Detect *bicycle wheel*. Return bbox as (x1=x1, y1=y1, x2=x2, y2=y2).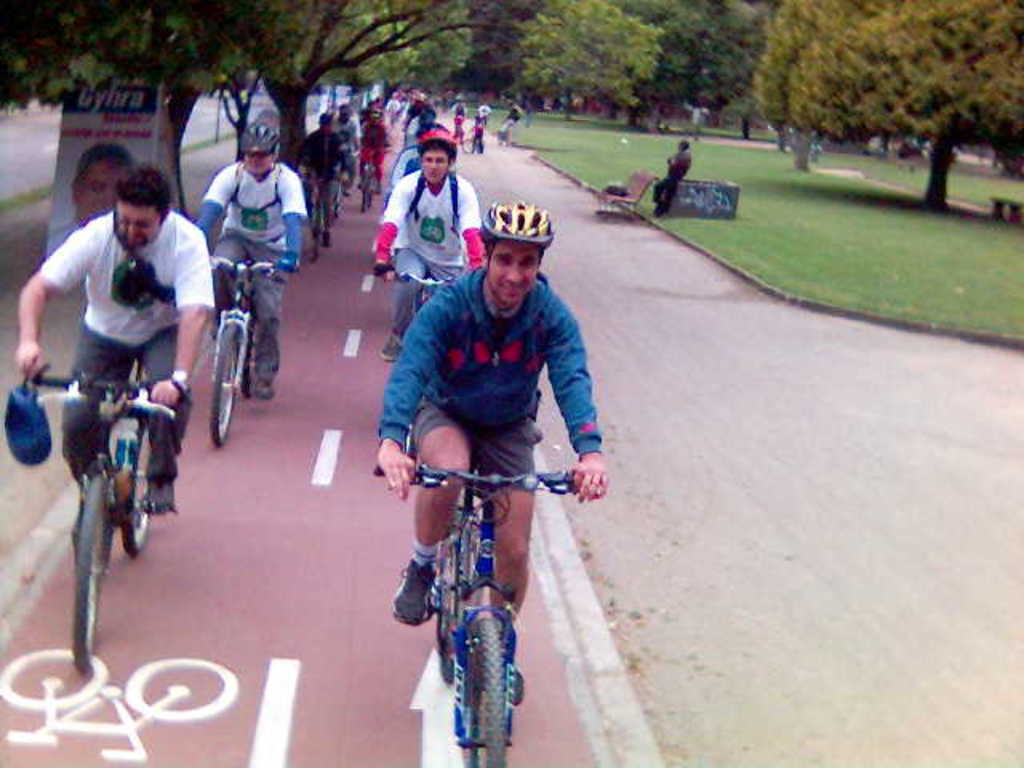
(x1=72, y1=474, x2=114, y2=675).
